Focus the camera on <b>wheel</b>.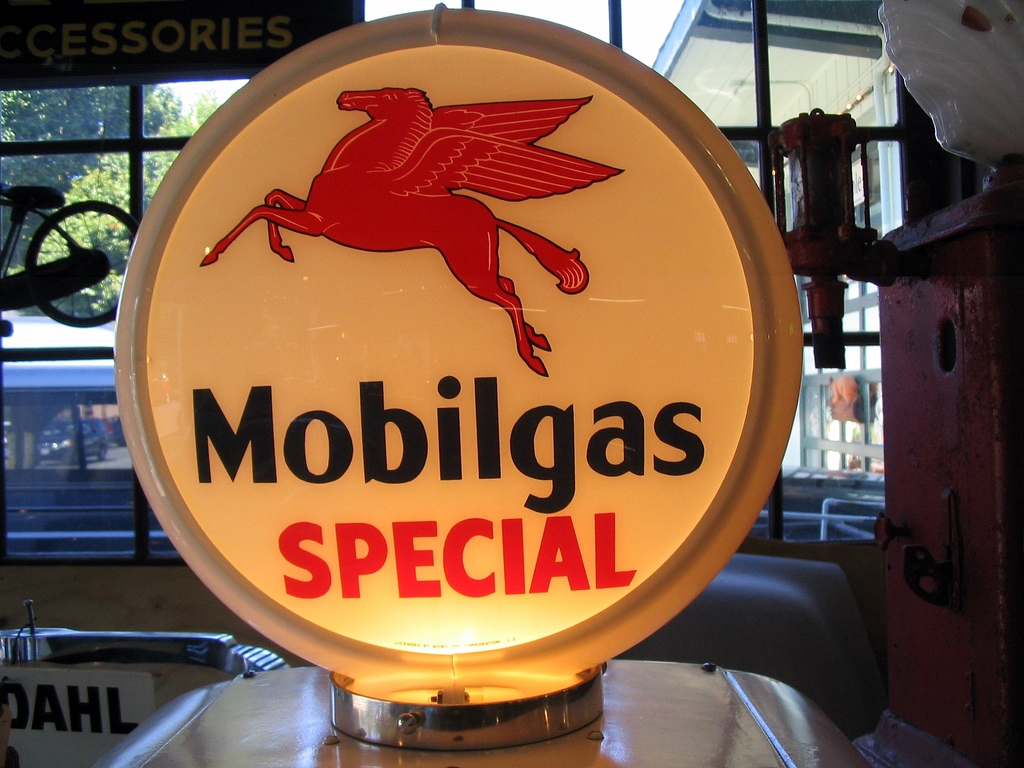
Focus region: select_region(9, 182, 138, 344).
